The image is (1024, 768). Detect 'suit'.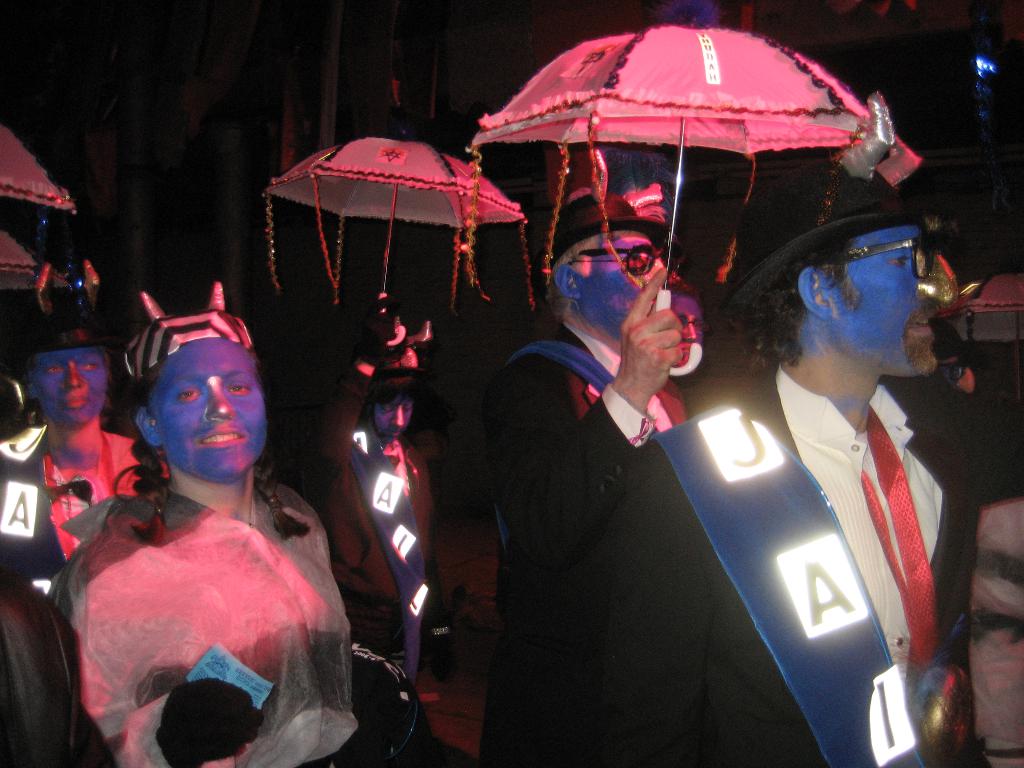
Detection: l=584, t=363, r=981, b=767.
